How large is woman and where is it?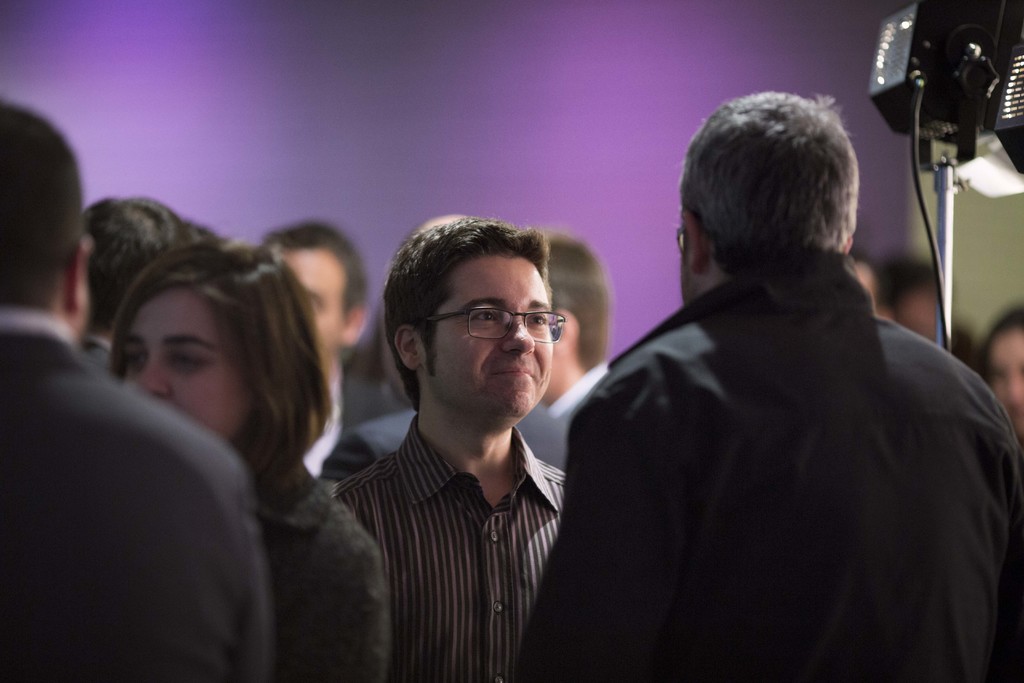
Bounding box: x1=42 y1=195 x2=375 y2=674.
